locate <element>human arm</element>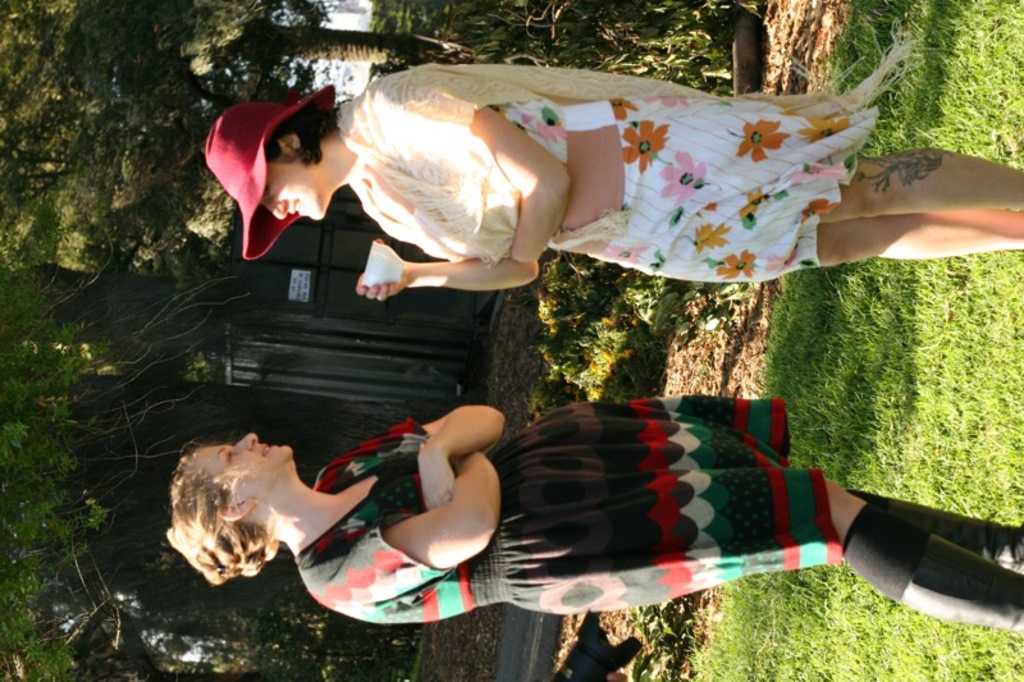
(329,432,500,601)
